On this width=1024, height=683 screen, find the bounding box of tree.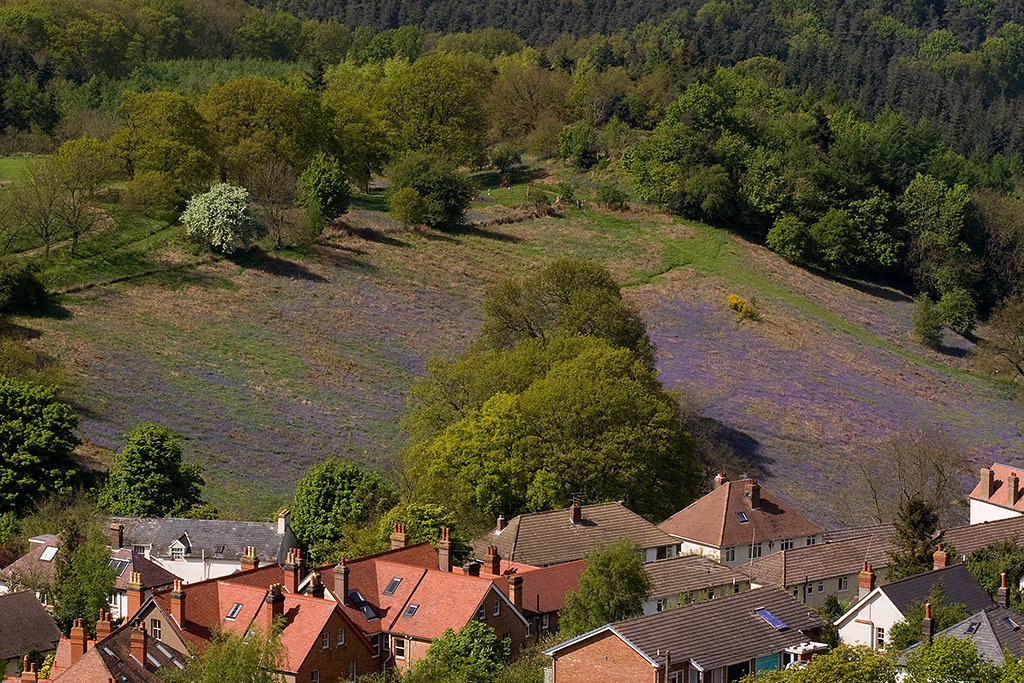
Bounding box: locate(550, 538, 659, 637).
